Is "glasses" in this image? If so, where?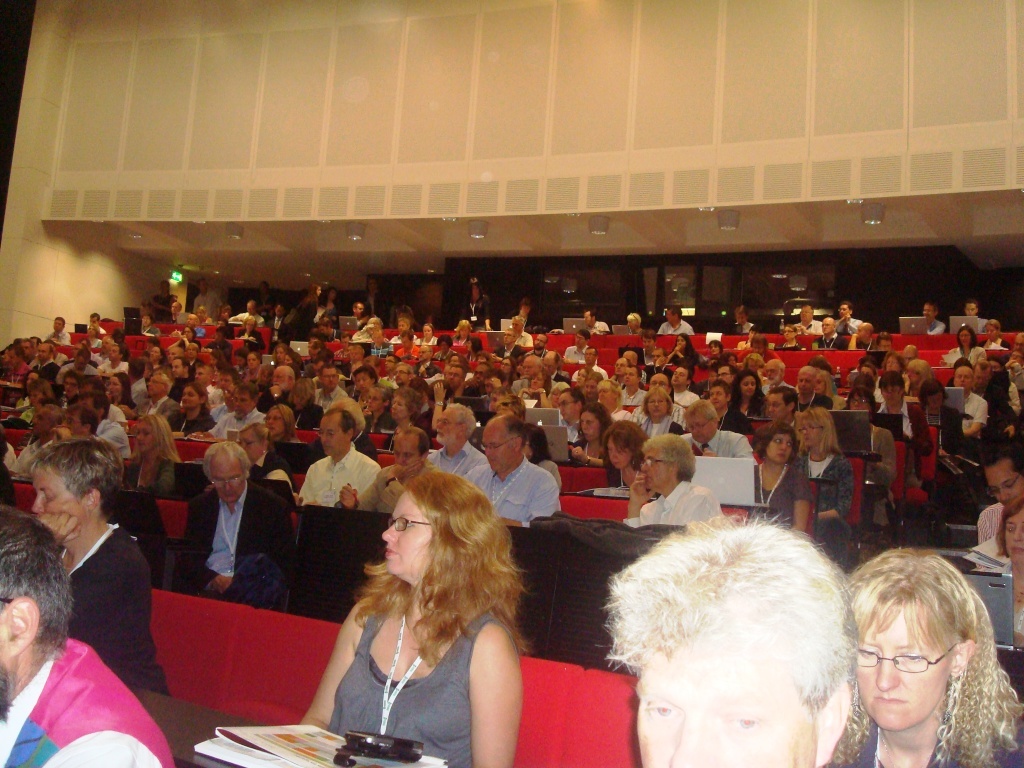
Yes, at x1=154, y1=381, x2=162, y2=384.
